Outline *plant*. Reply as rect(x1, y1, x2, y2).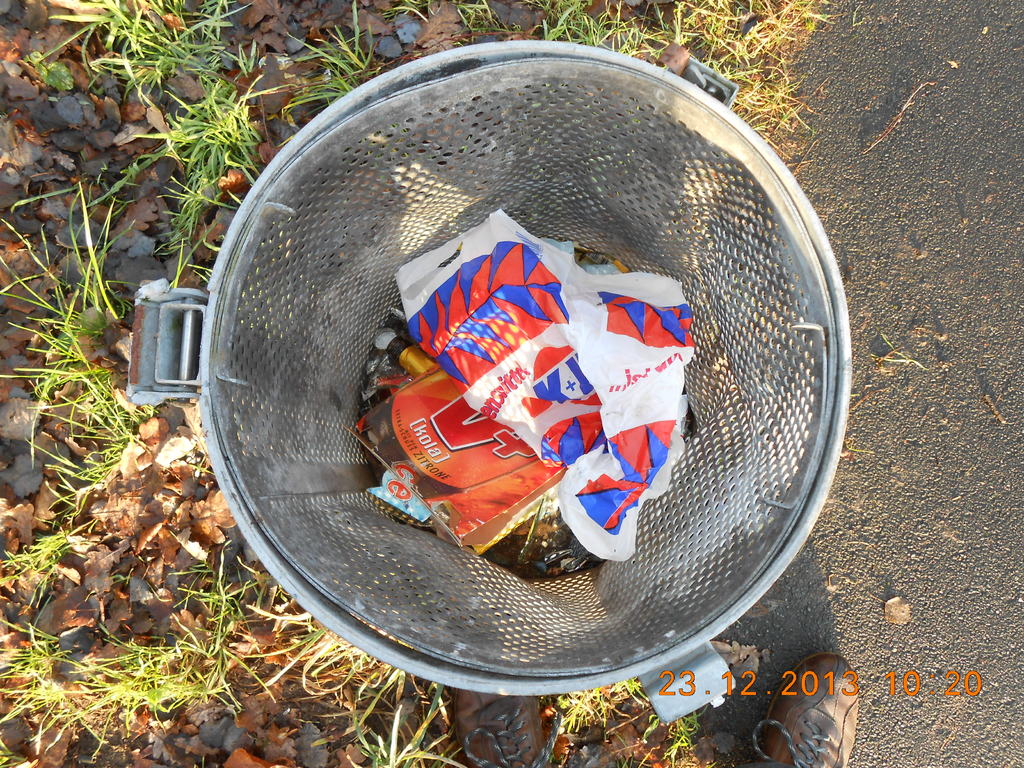
rect(0, 516, 70, 605).
